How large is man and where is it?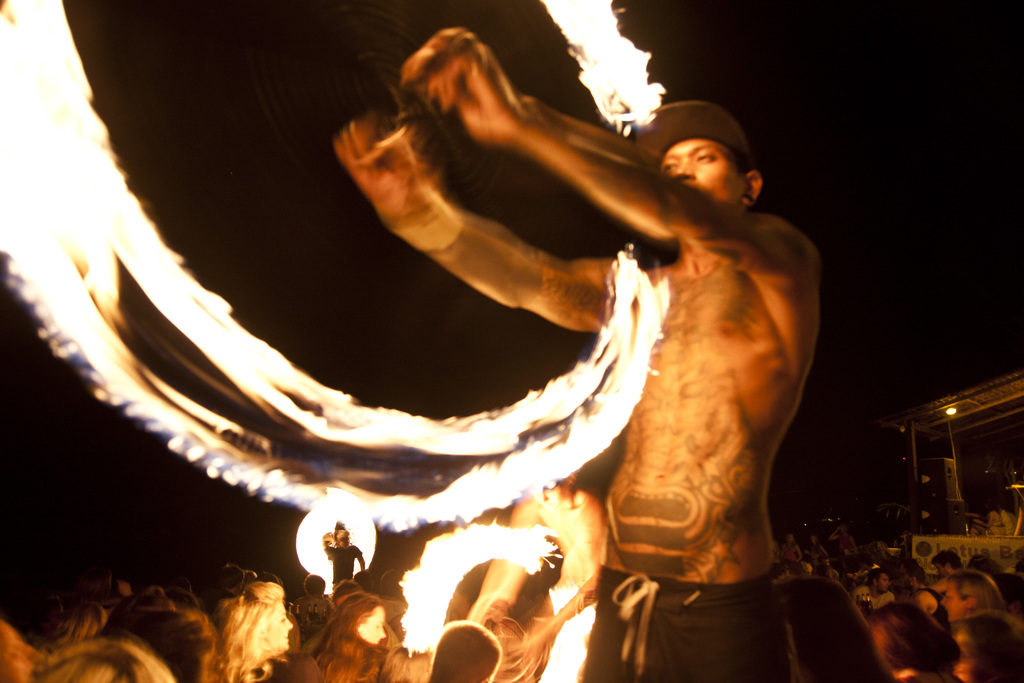
Bounding box: crop(340, 93, 836, 679).
